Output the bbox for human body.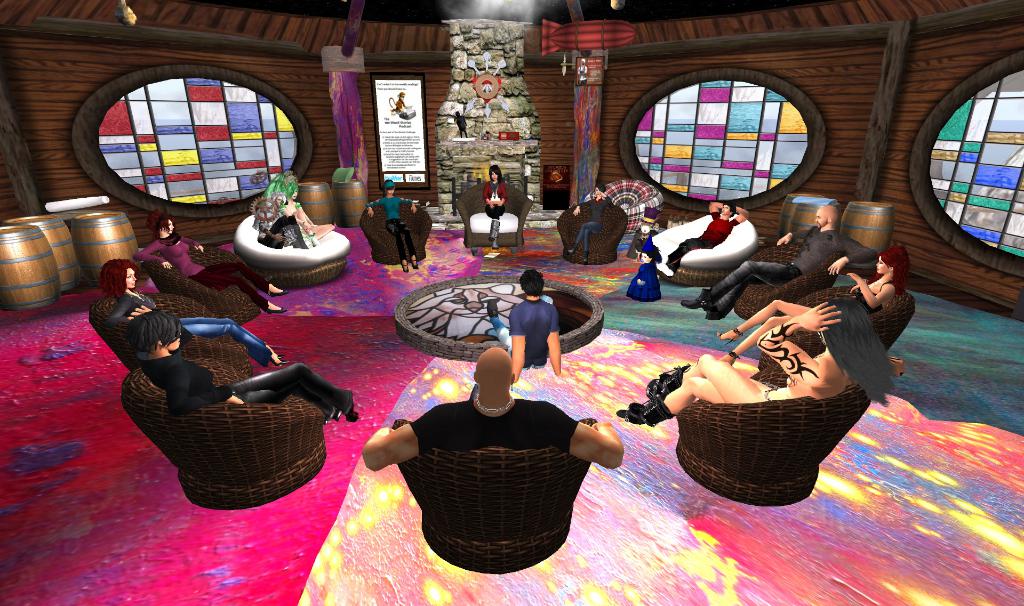
[485,296,564,381].
